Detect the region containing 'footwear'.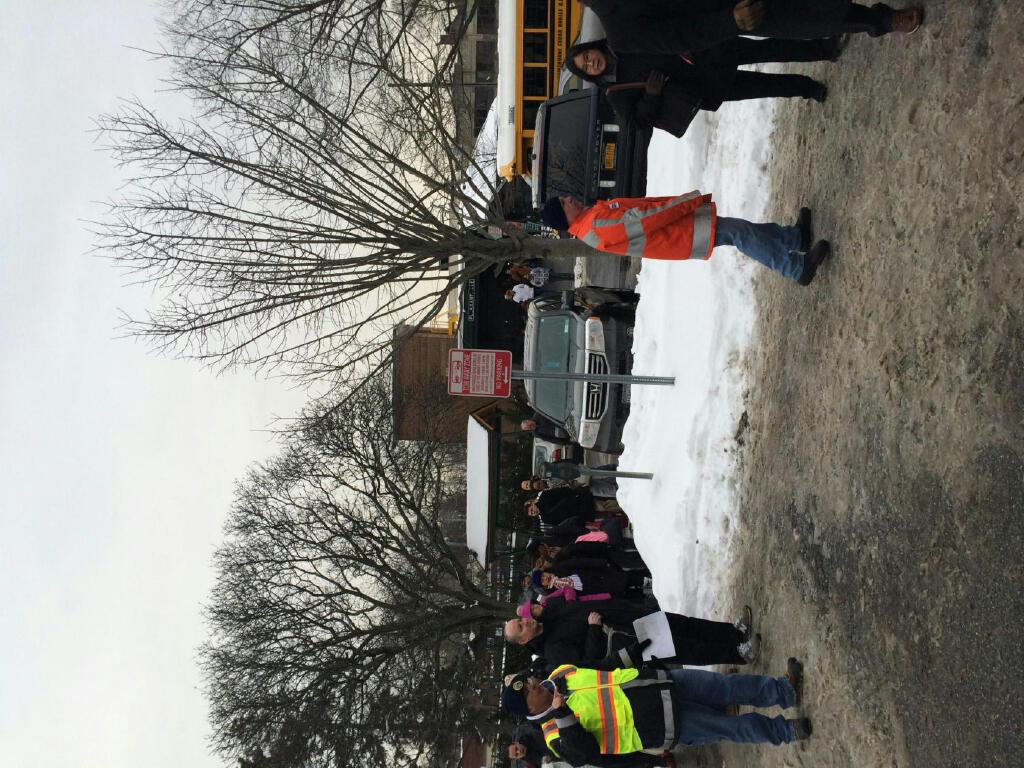
bbox=(739, 632, 763, 667).
